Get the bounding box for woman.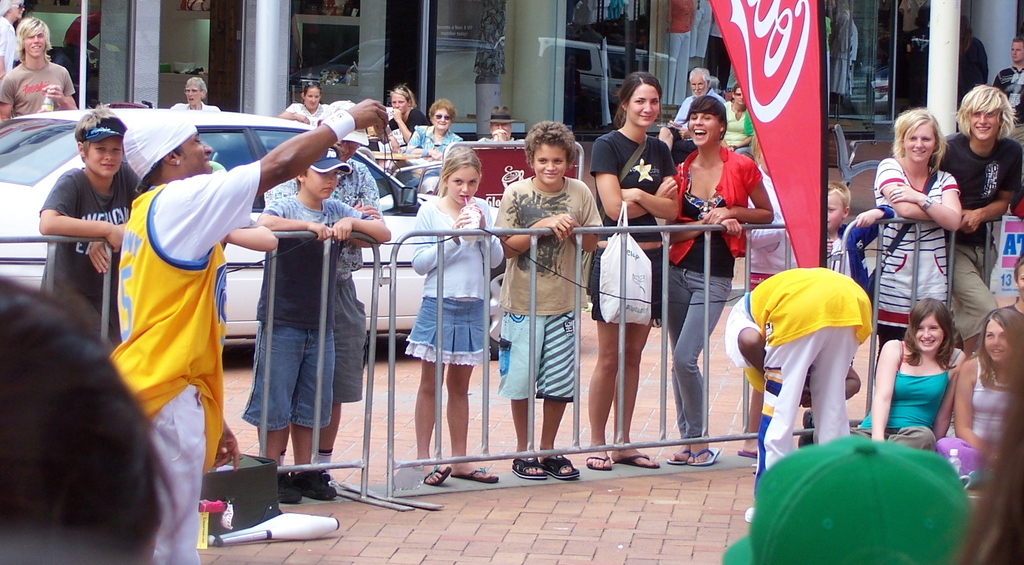
locate(275, 81, 334, 123).
